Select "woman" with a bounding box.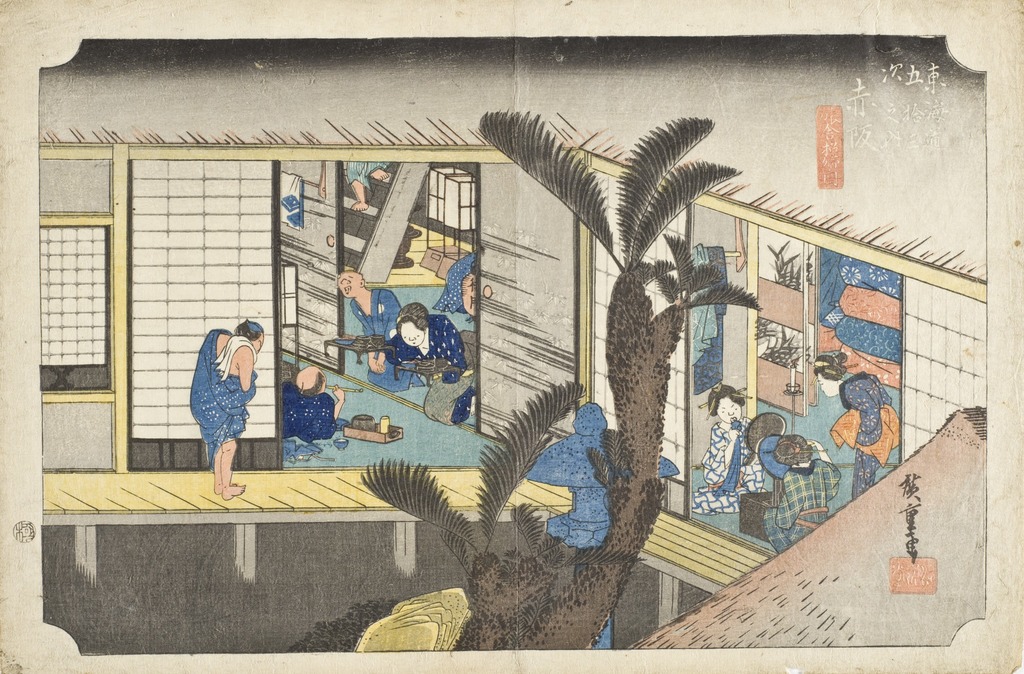
l=811, t=356, r=897, b=499.
